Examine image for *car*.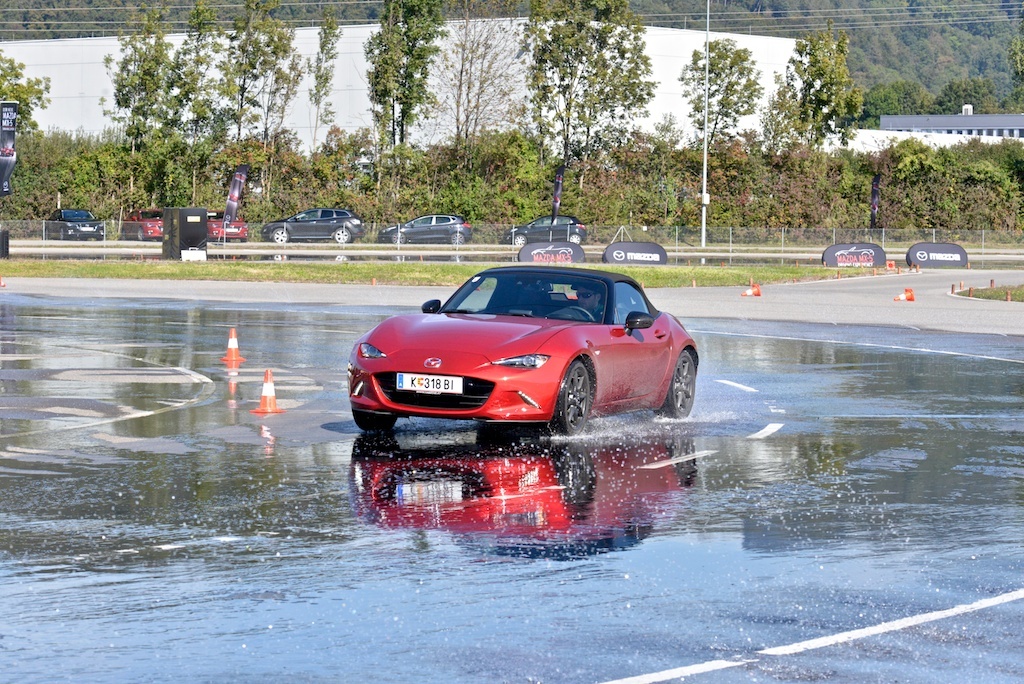
Examination result: l=498, t=212, r=585, b=246.
